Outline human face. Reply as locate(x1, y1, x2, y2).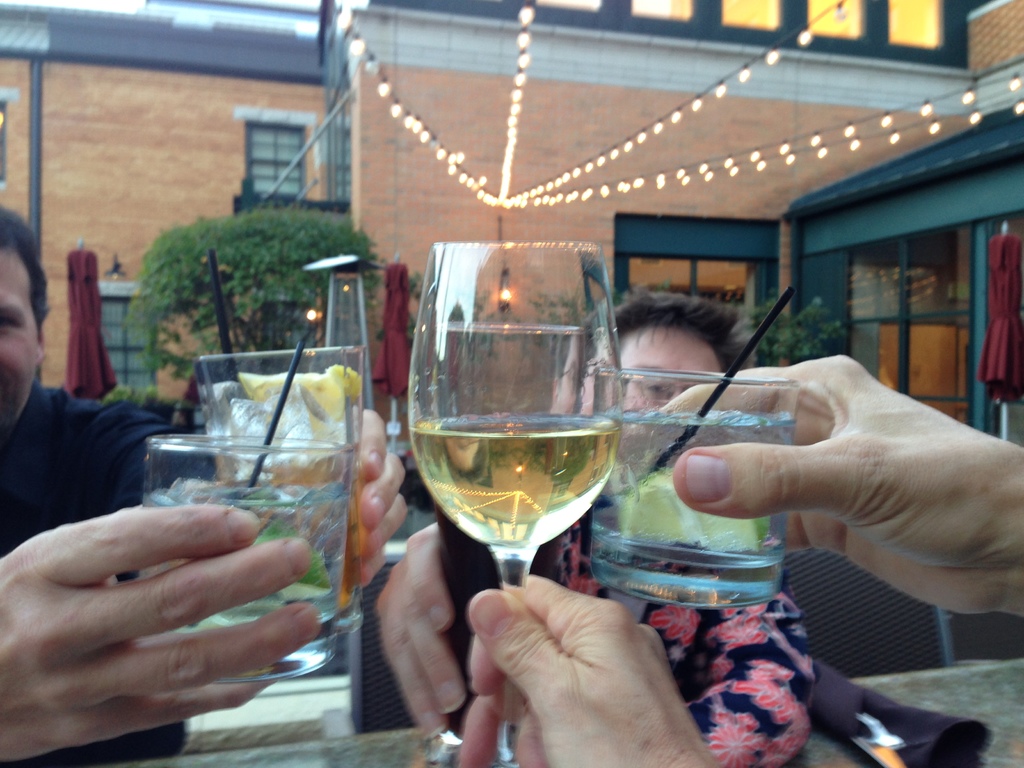
locate(0, 252, 40, 435).
